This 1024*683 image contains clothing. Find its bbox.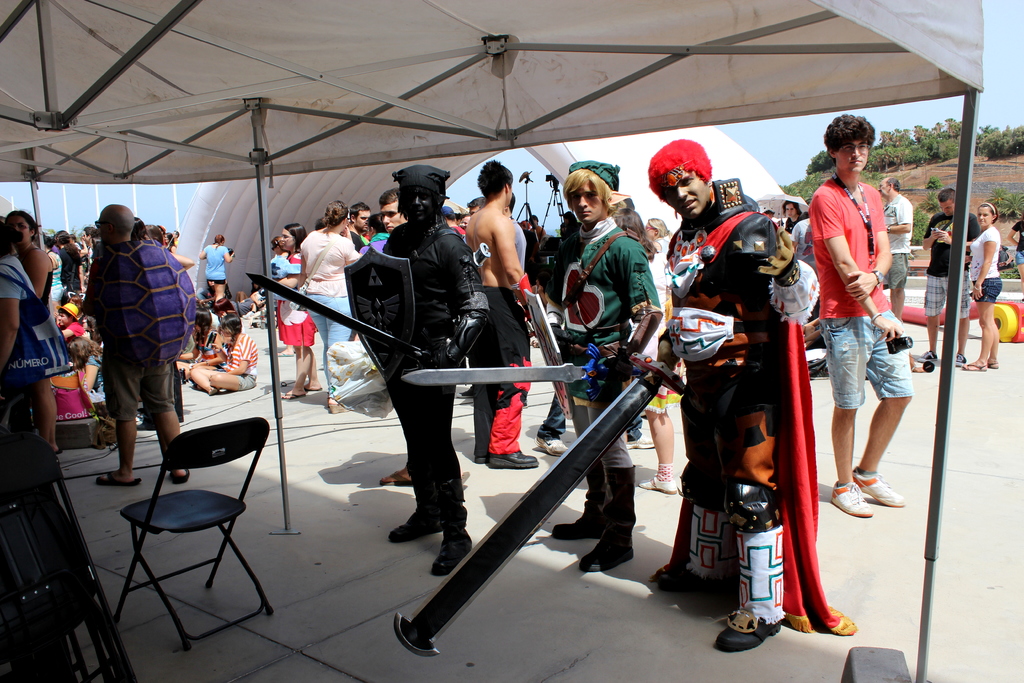
l=301, t=230, r=362, b=397.
